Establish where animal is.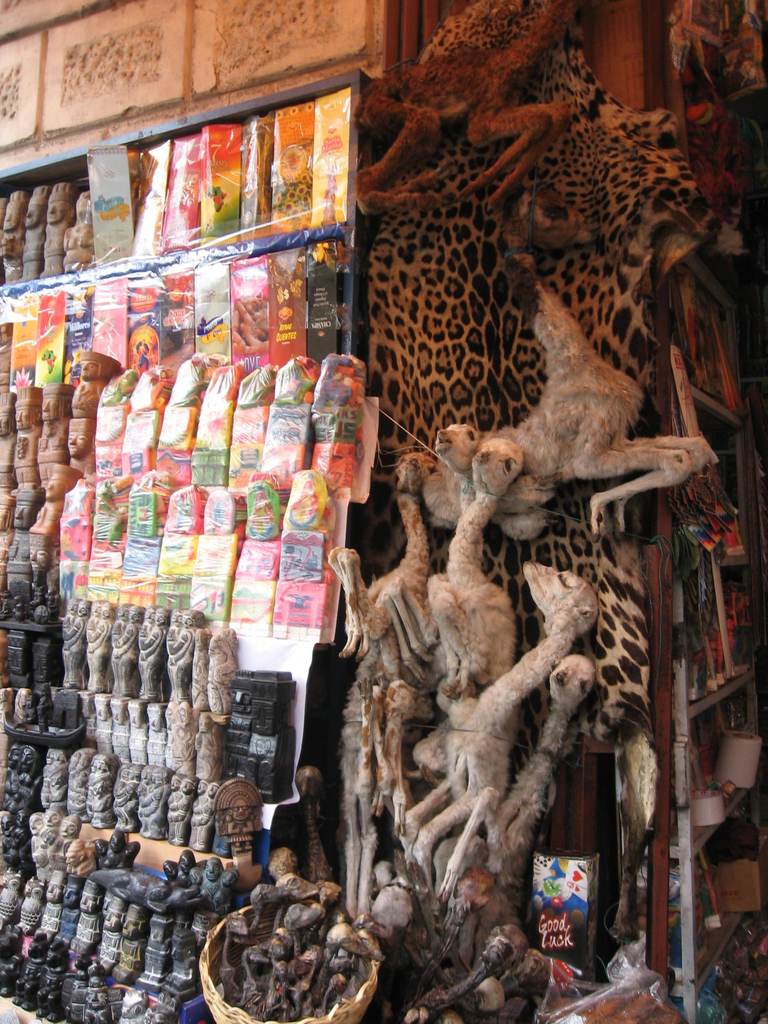
Established at bbox(430, 274, 719, 531).
